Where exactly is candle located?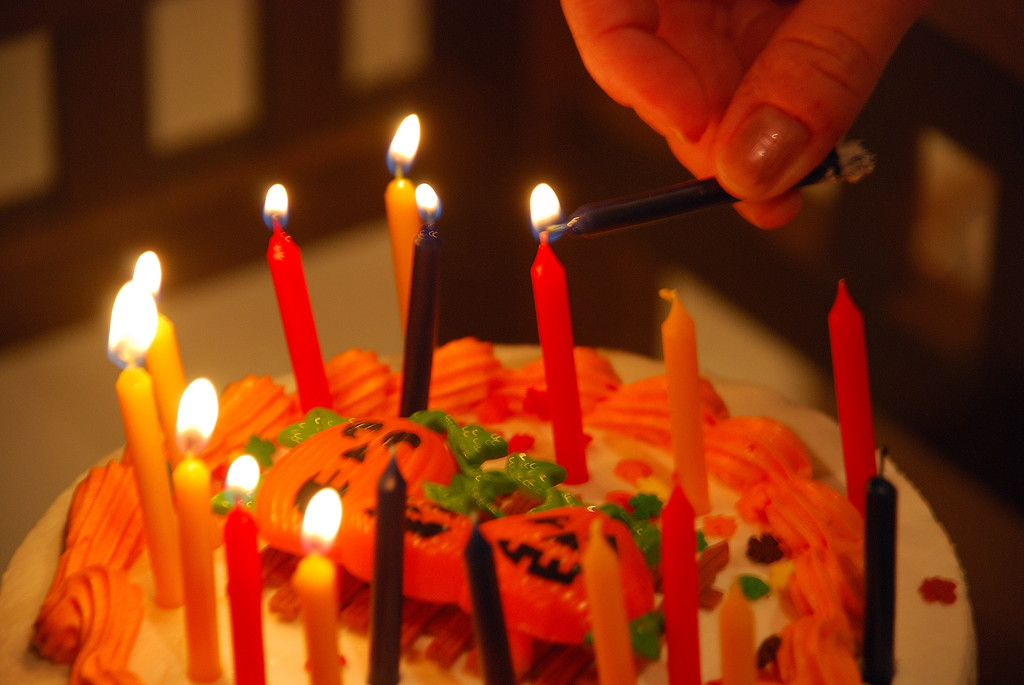
Its bounding box is 865:454:898:684.
